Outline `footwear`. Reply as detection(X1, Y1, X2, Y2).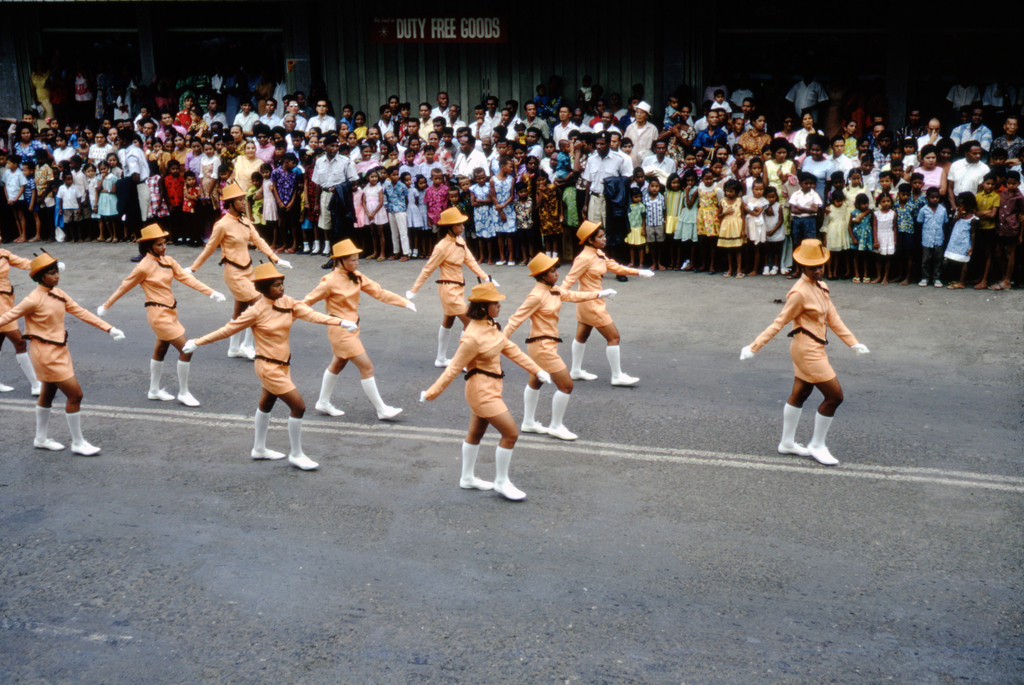
detection(32, 407, 63, 450).
